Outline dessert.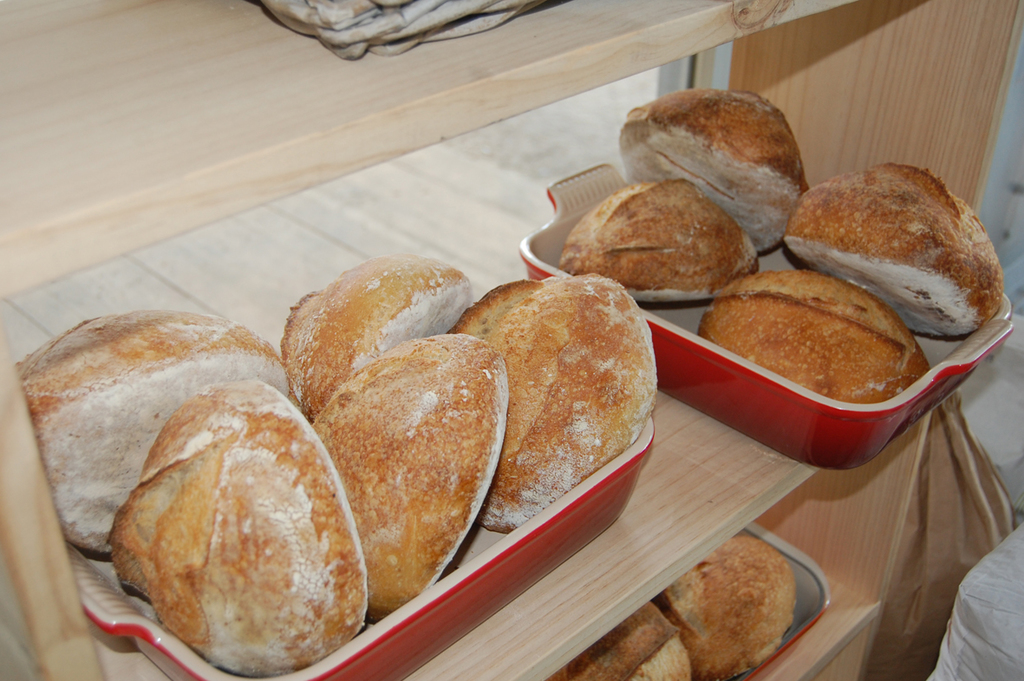
Outline: (x1=657, y1=541, x2=799, y2=680).
